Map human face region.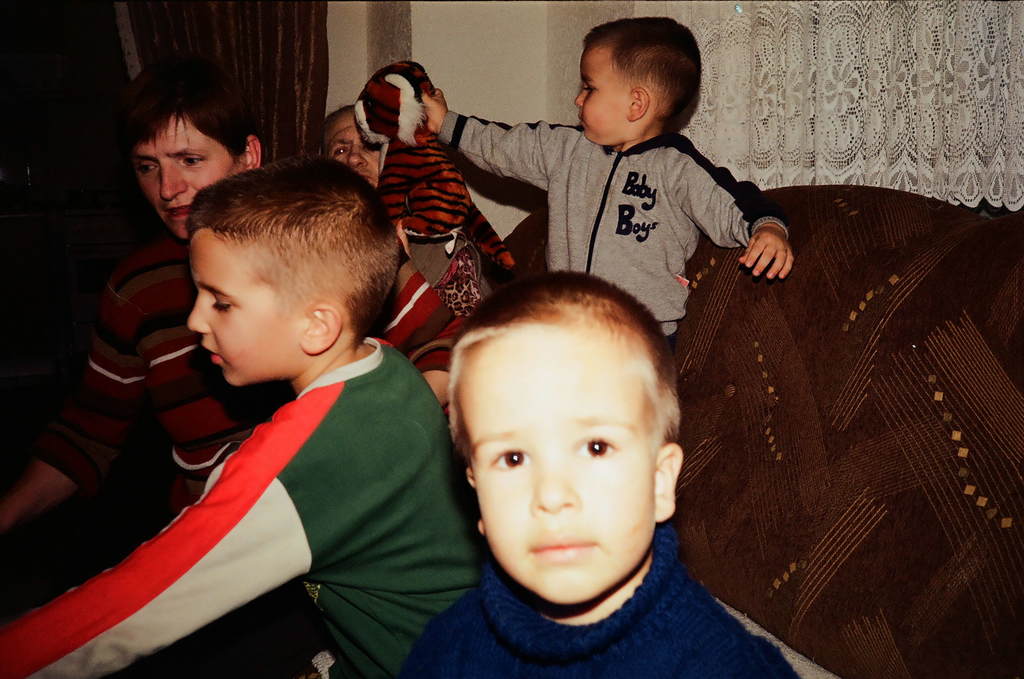
Mapped to 129:111:232:236.
